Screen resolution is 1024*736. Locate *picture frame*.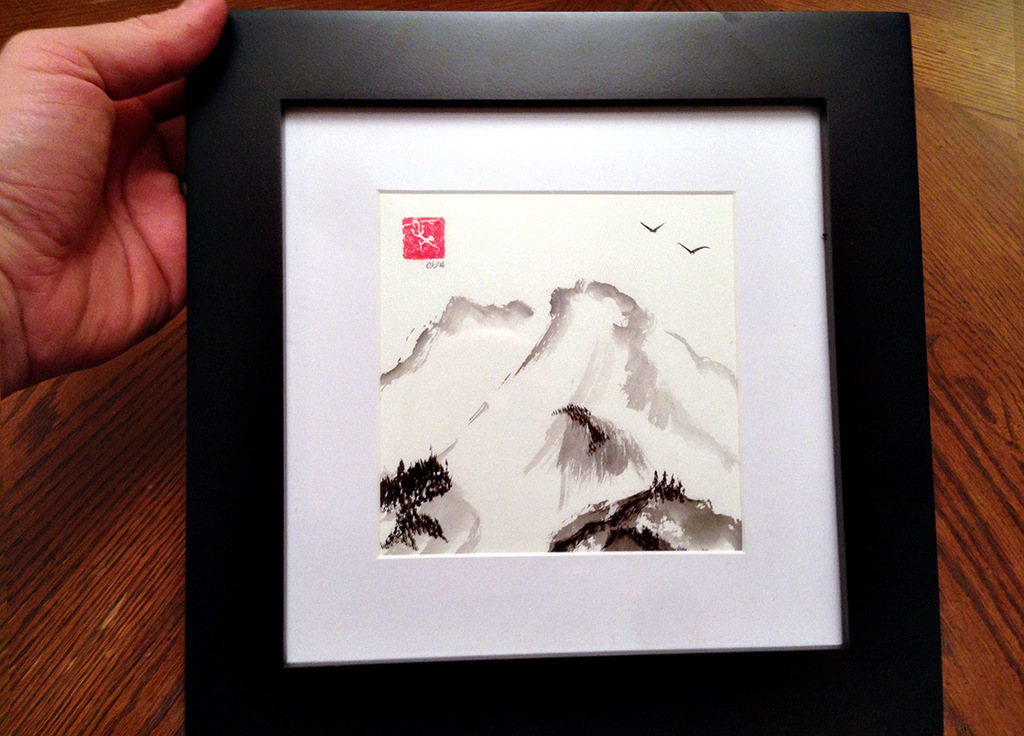
187 12 941 735.
